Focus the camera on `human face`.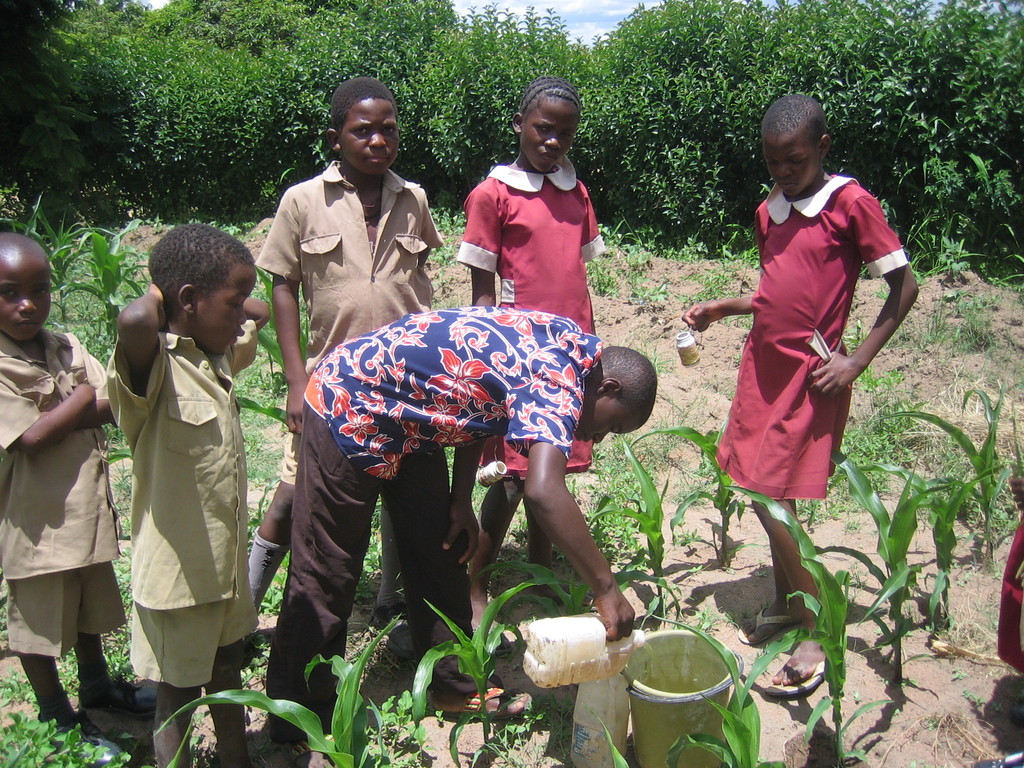
Focus region: {"left": 191, "top": 264, "right": 259, "bottom": 351}.
